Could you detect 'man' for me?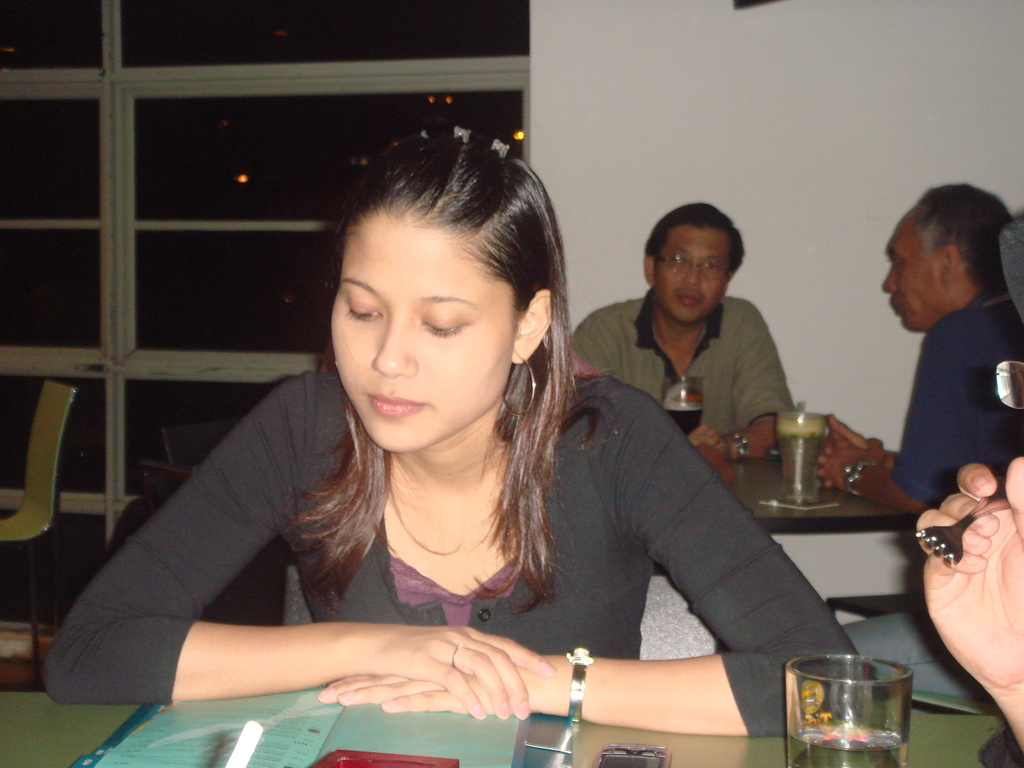
Detection result: (left=820, top=182, right=1023, bottom=524).
